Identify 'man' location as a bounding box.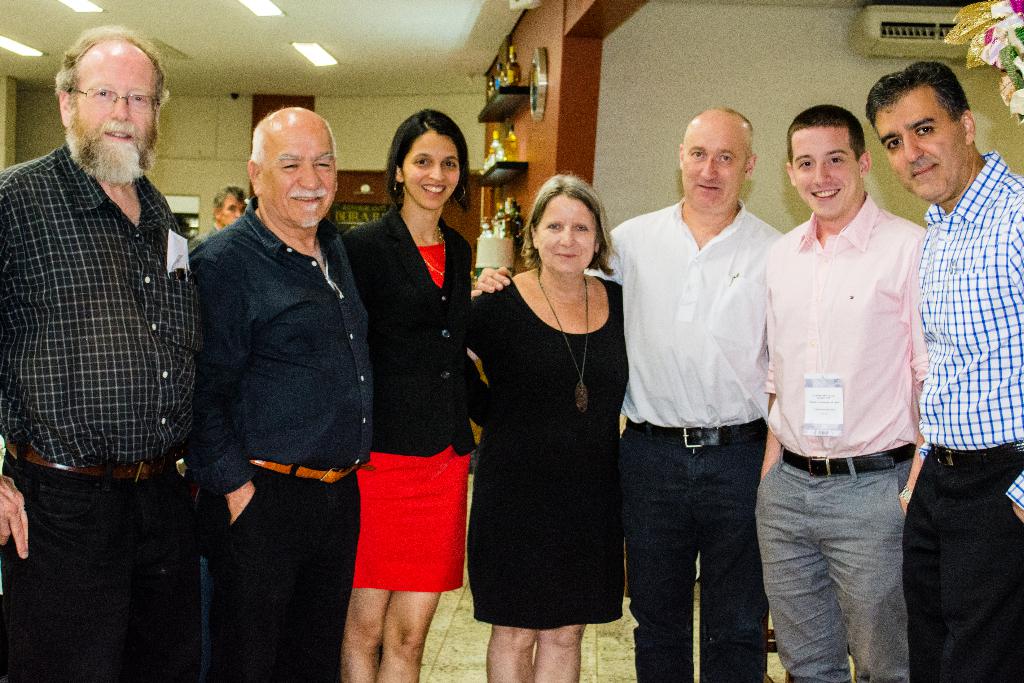
bbox(751, 105, 925, 682).
